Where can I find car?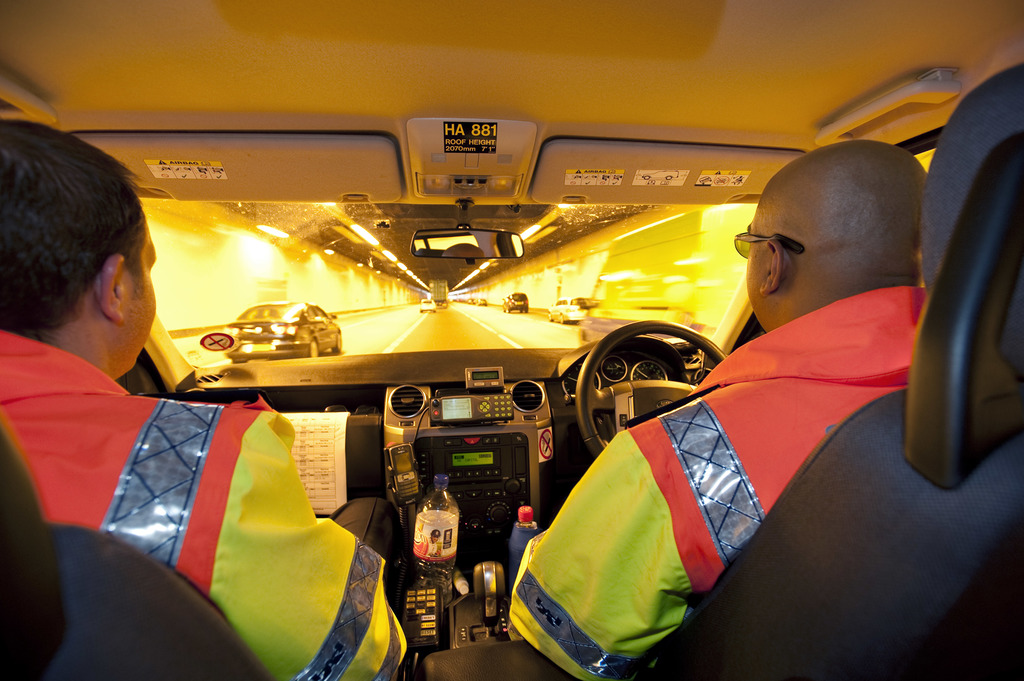
You can find it at <region>219, 299, 341, 364</region>.
